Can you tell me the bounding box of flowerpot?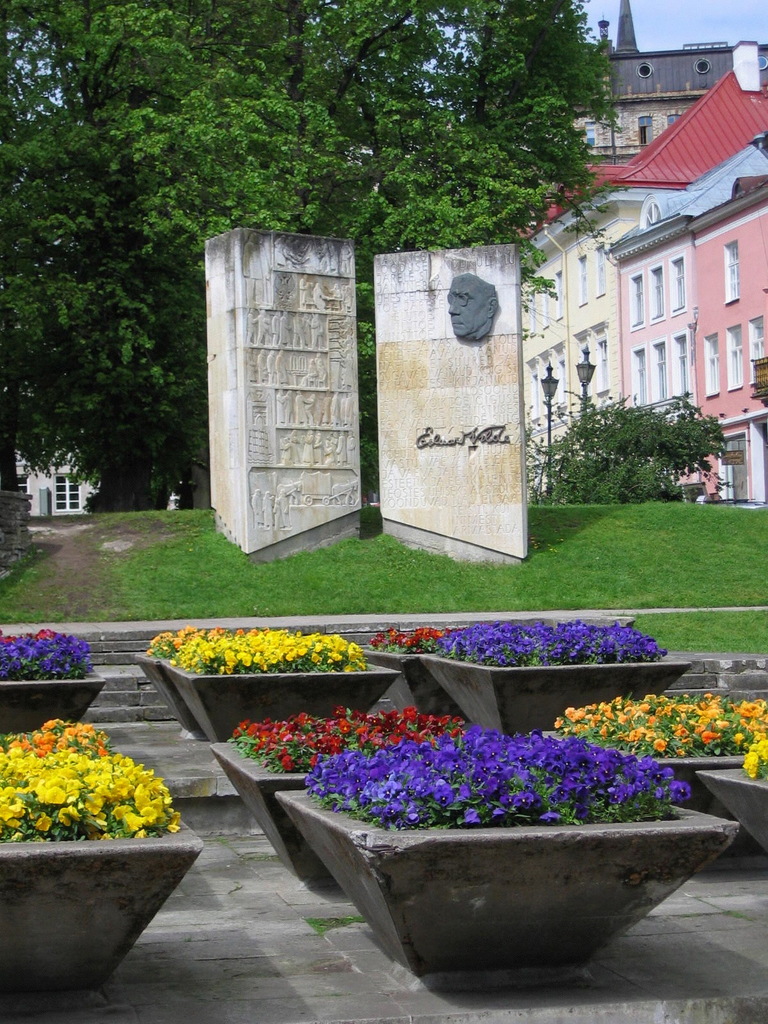
l=207, t=739, r=397, b=882.
